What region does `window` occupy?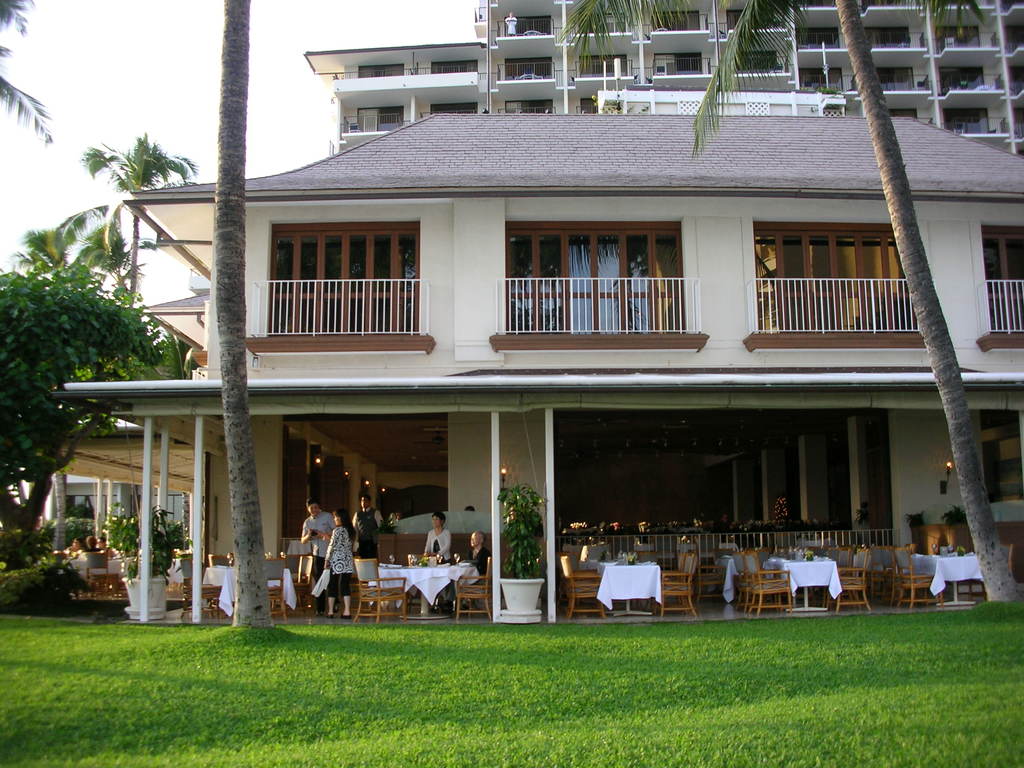
select_region(751, 216, 929, 343).
